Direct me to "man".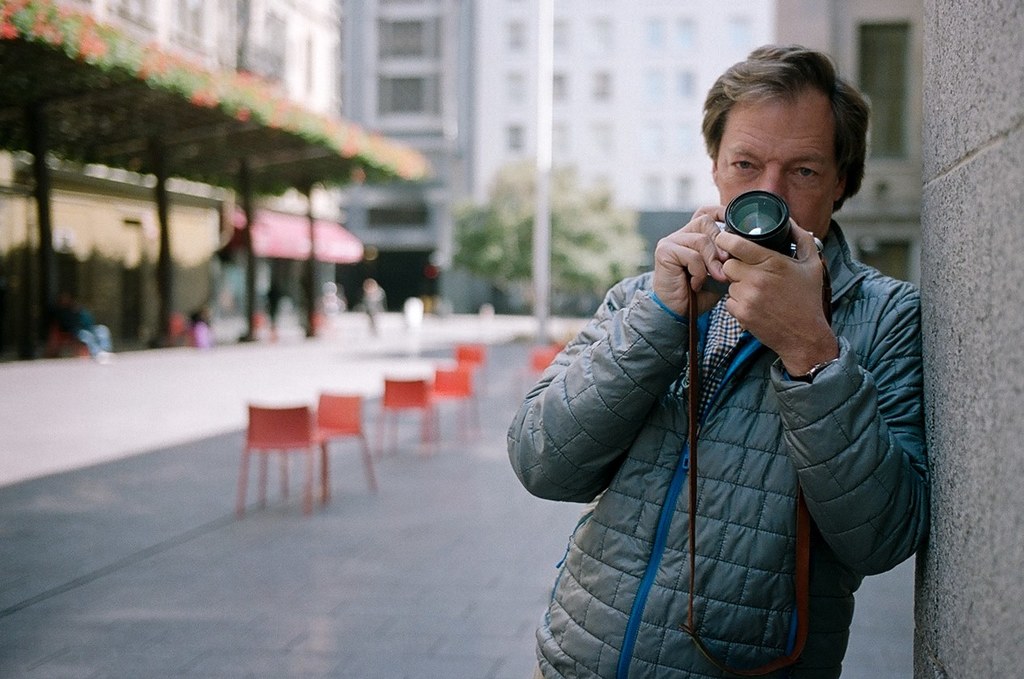
Direction: [left=510, top=58, right=962, bottom=653].
